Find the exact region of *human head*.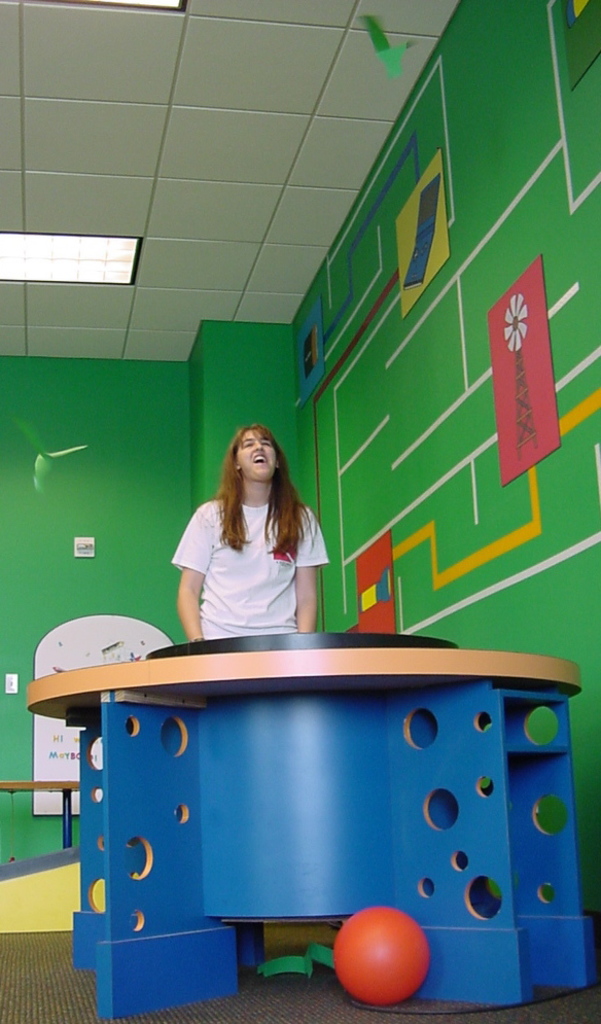
Exact region: x1=231 y1=417 x2=291 y2=485.
